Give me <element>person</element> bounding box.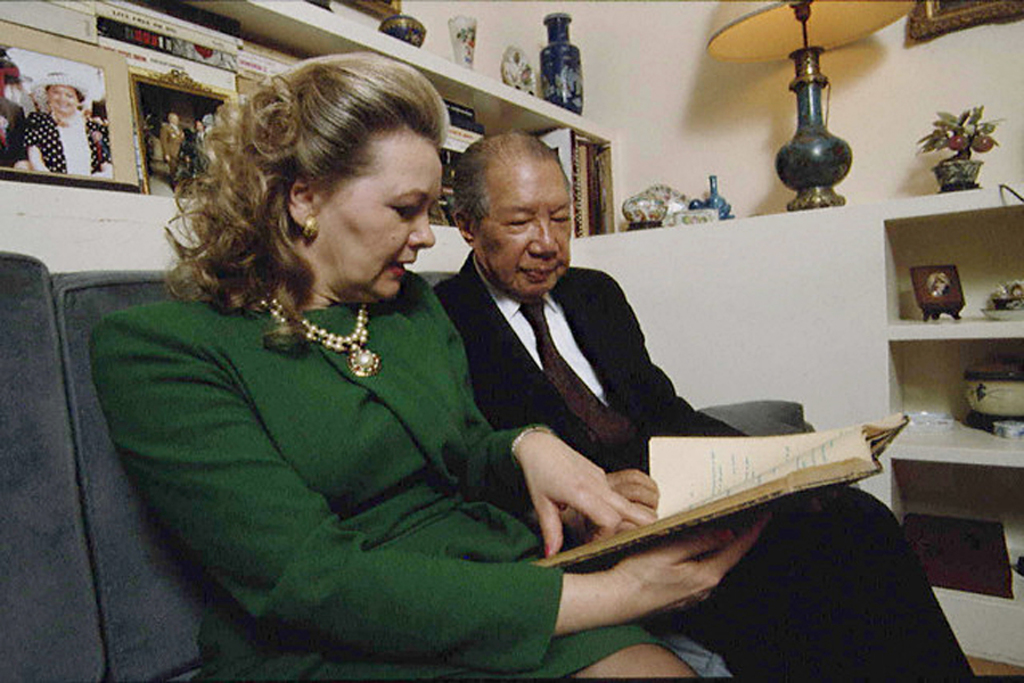
[x1=17, y1=69, x2=118, y2=182].
